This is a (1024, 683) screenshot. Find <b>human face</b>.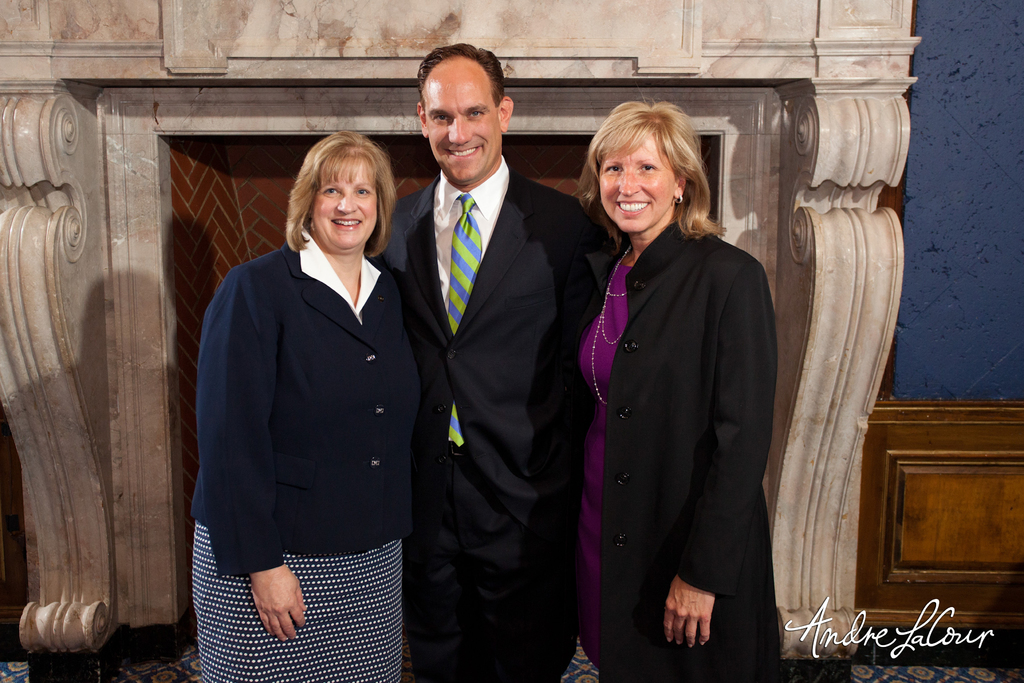
Bounding box: left=428, top=60, right=502, bottom=184.
